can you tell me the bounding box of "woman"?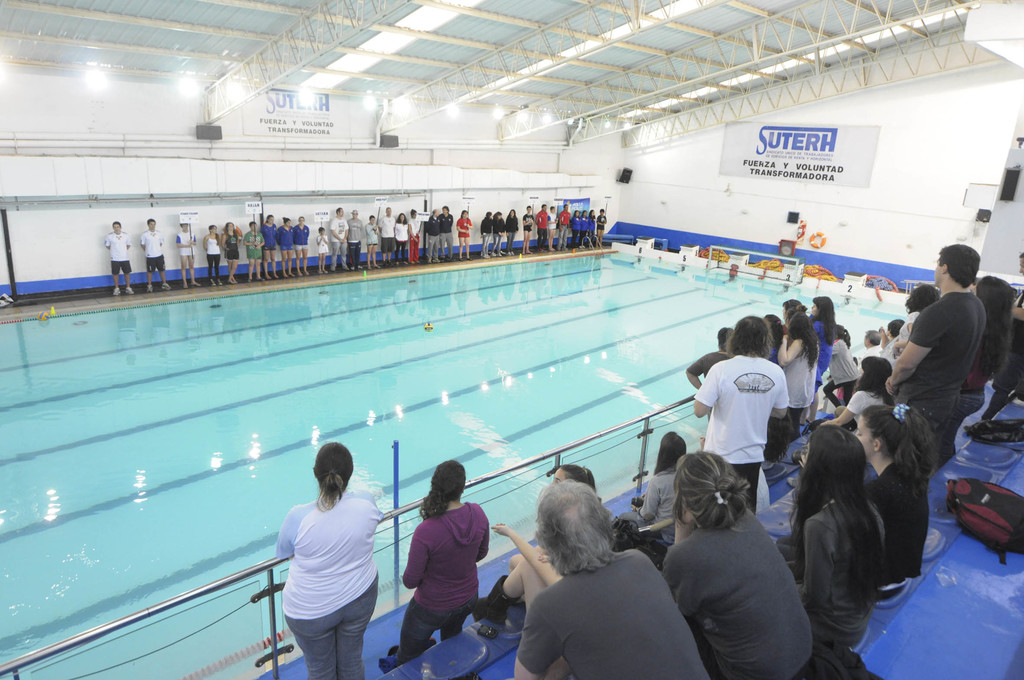
locate(823, 326, 858, 410).
